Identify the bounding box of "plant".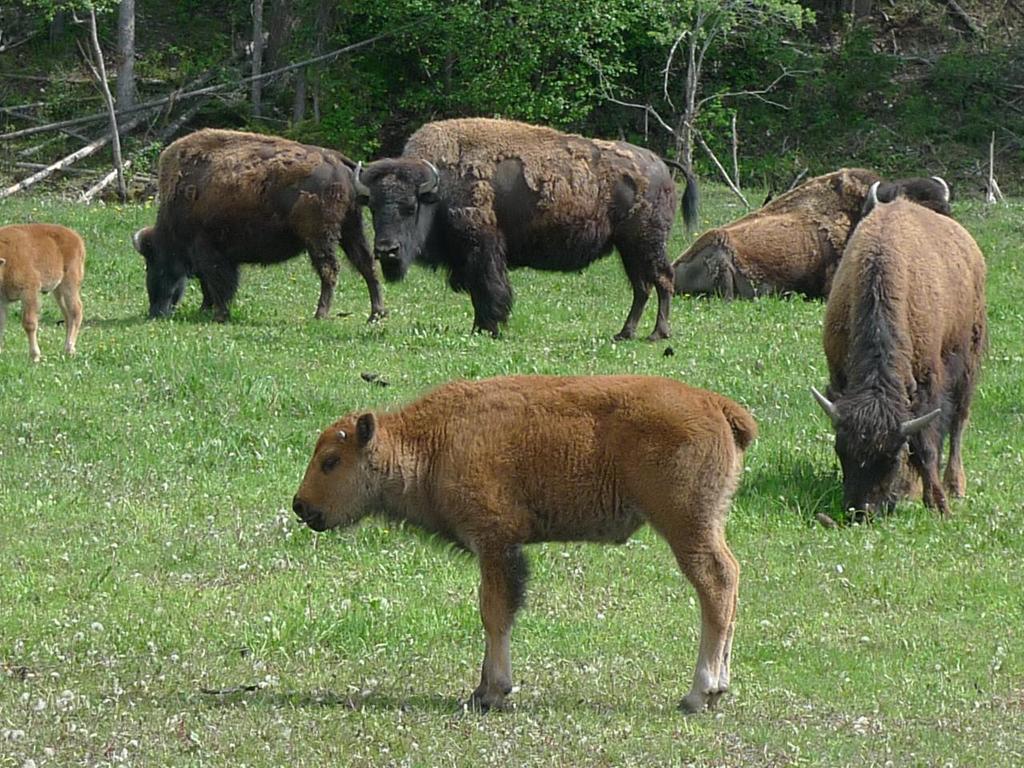
<box>288,96,398,170</box>.
